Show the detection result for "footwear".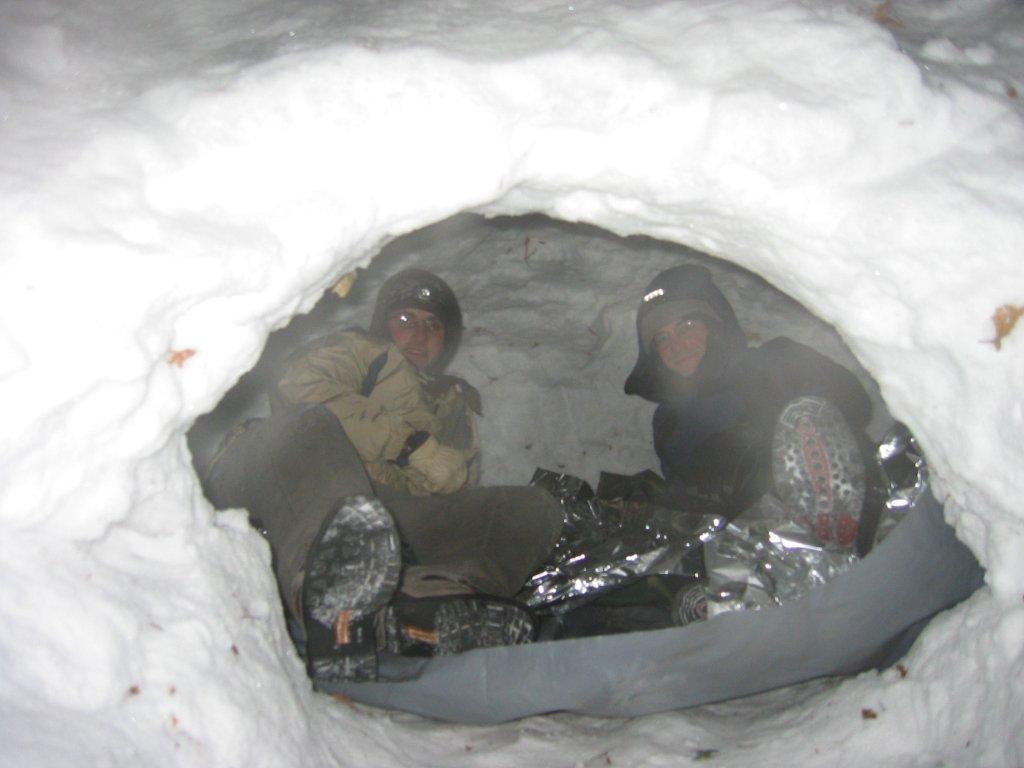
301 490 420 683.
